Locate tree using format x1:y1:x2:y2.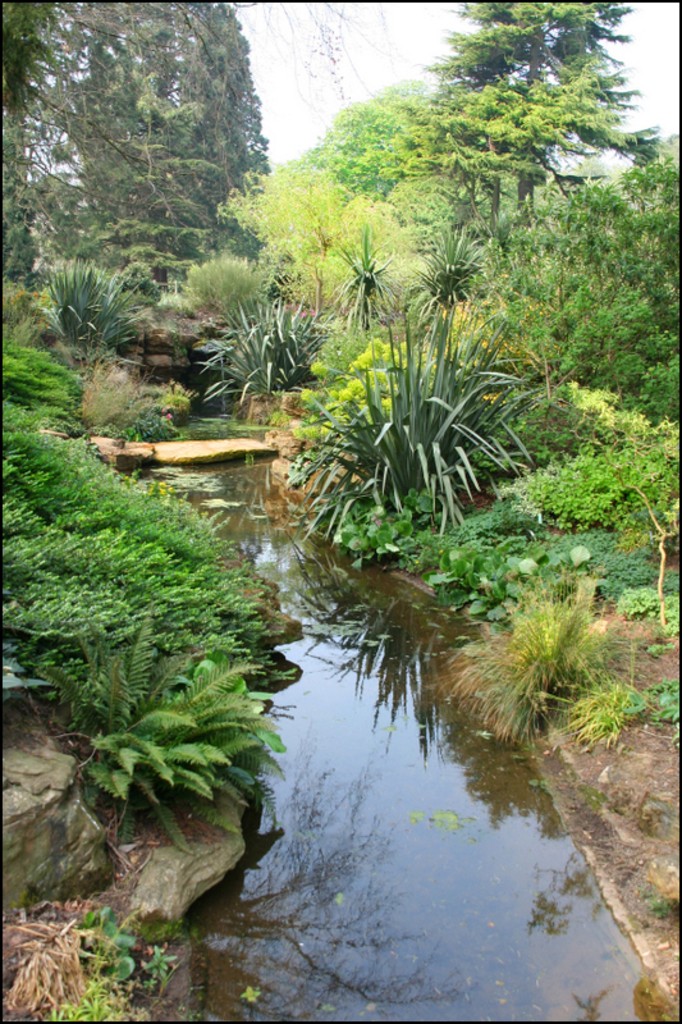
312:0:631:239.
